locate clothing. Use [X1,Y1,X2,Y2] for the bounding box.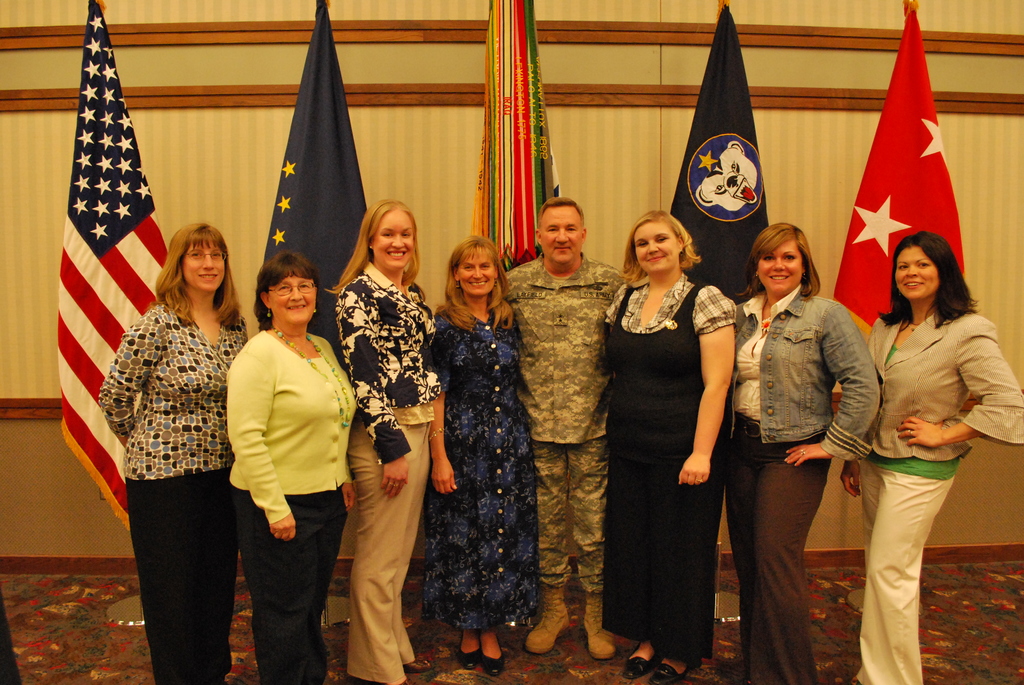
[338,265,439,684].
